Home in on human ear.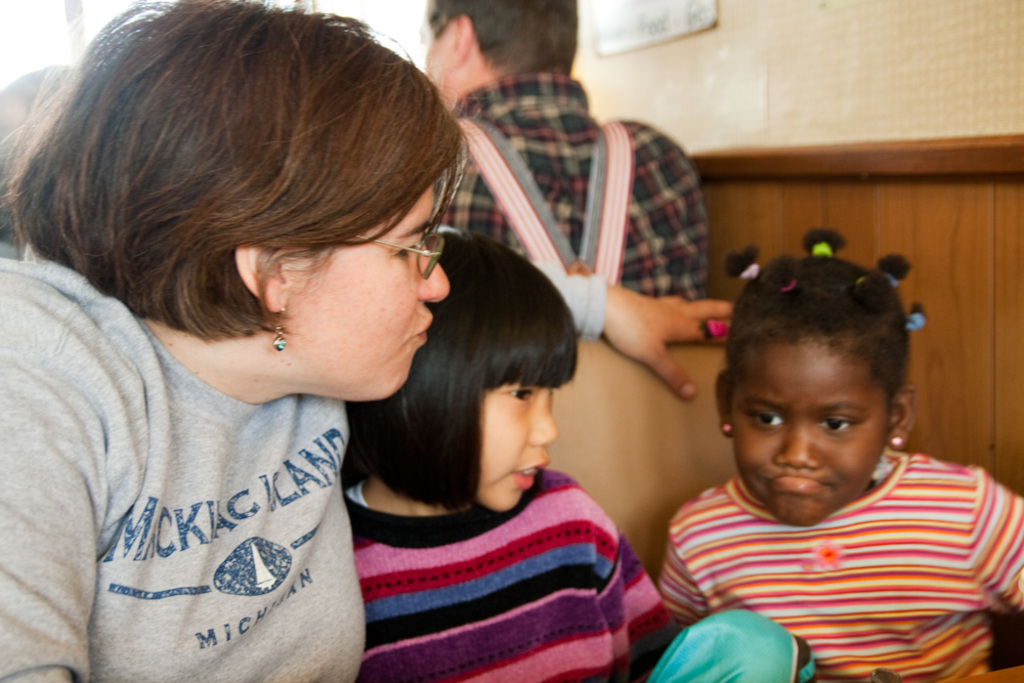
Homed in at [x1=234, y1=234, x2=296, y2=309].
